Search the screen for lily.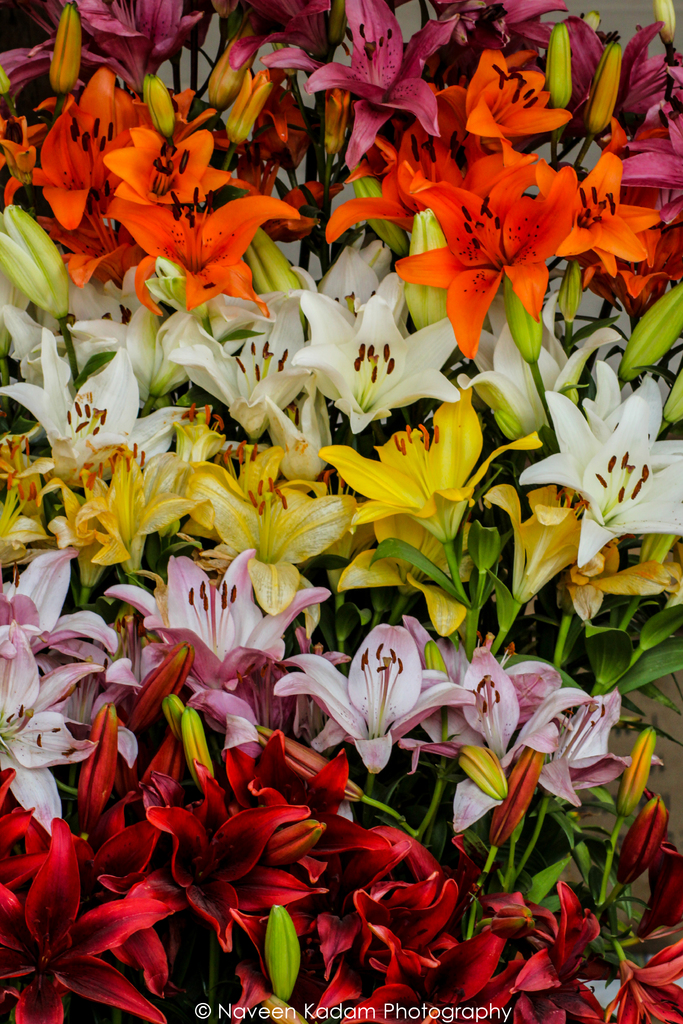
Found at bbox=(402, 169, 570, 358).
